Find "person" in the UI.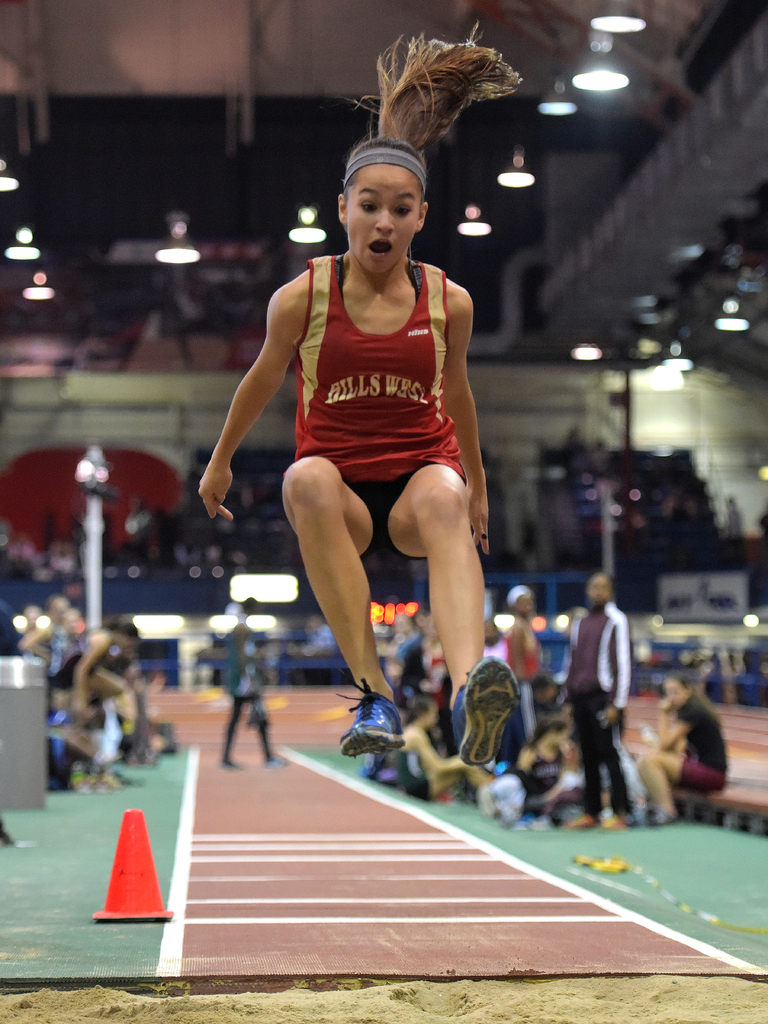
UI element at detection(221, 606, 277, 783).
